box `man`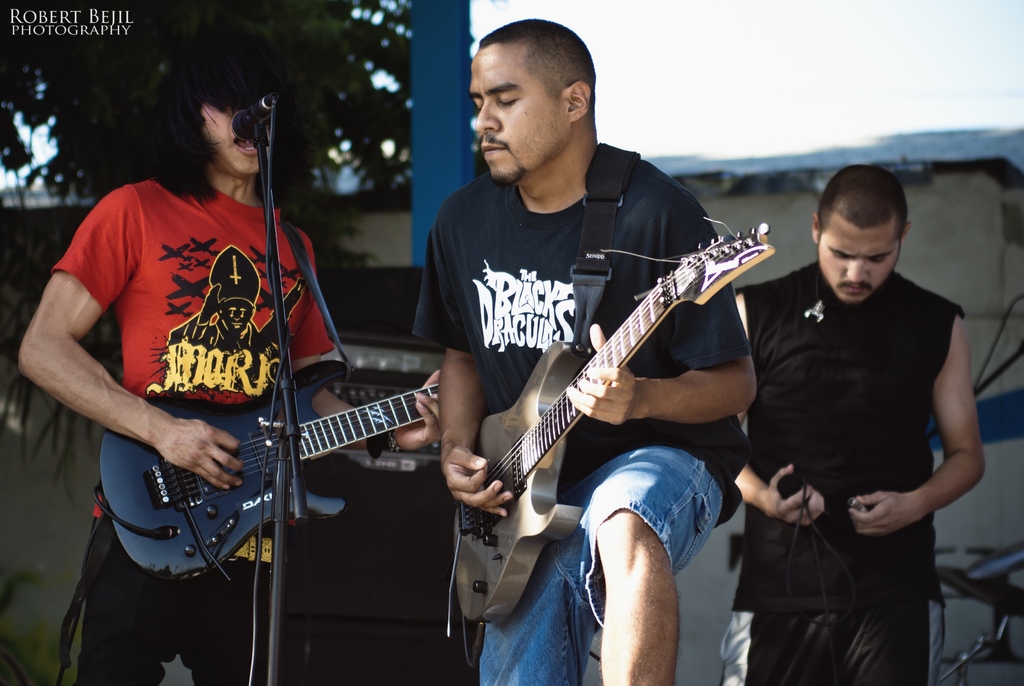
crop(406, 17, 758, 685)
